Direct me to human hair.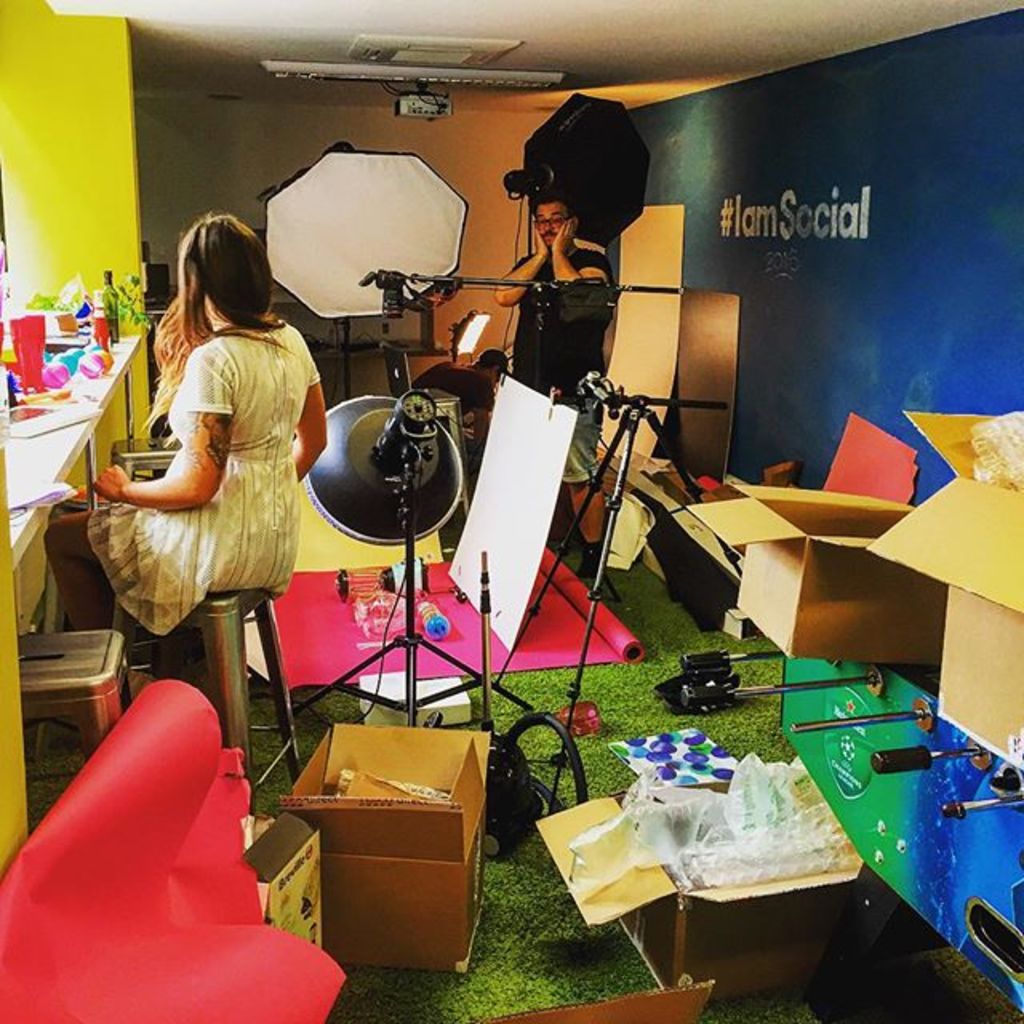
Direction: 530:192:573:214.
